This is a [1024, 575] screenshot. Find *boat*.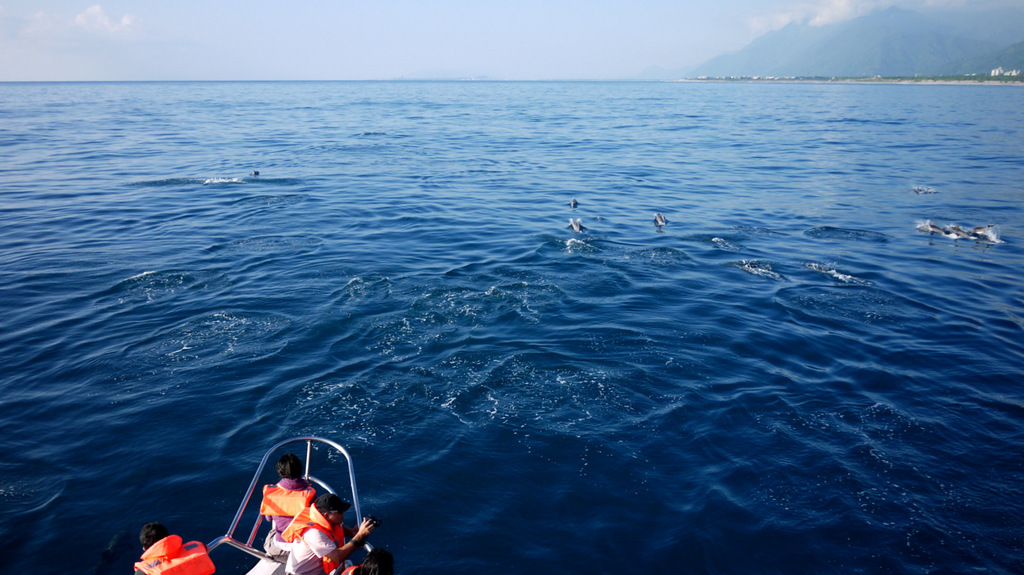
Bounding box: (190,437,374,574).
